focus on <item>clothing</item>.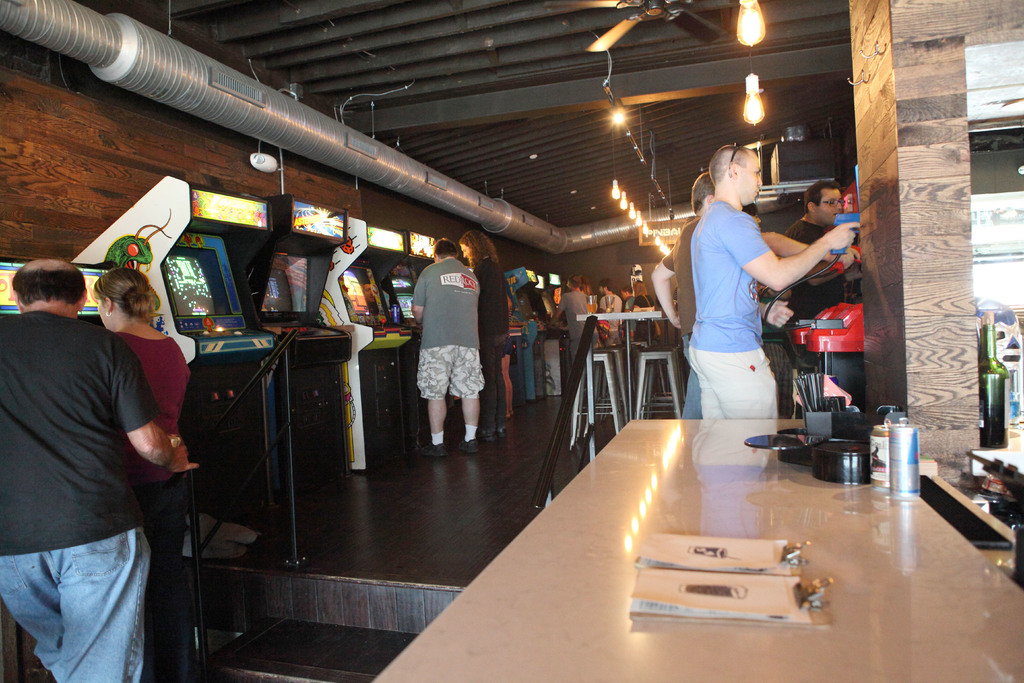
Focused at [764,336,799,402].
